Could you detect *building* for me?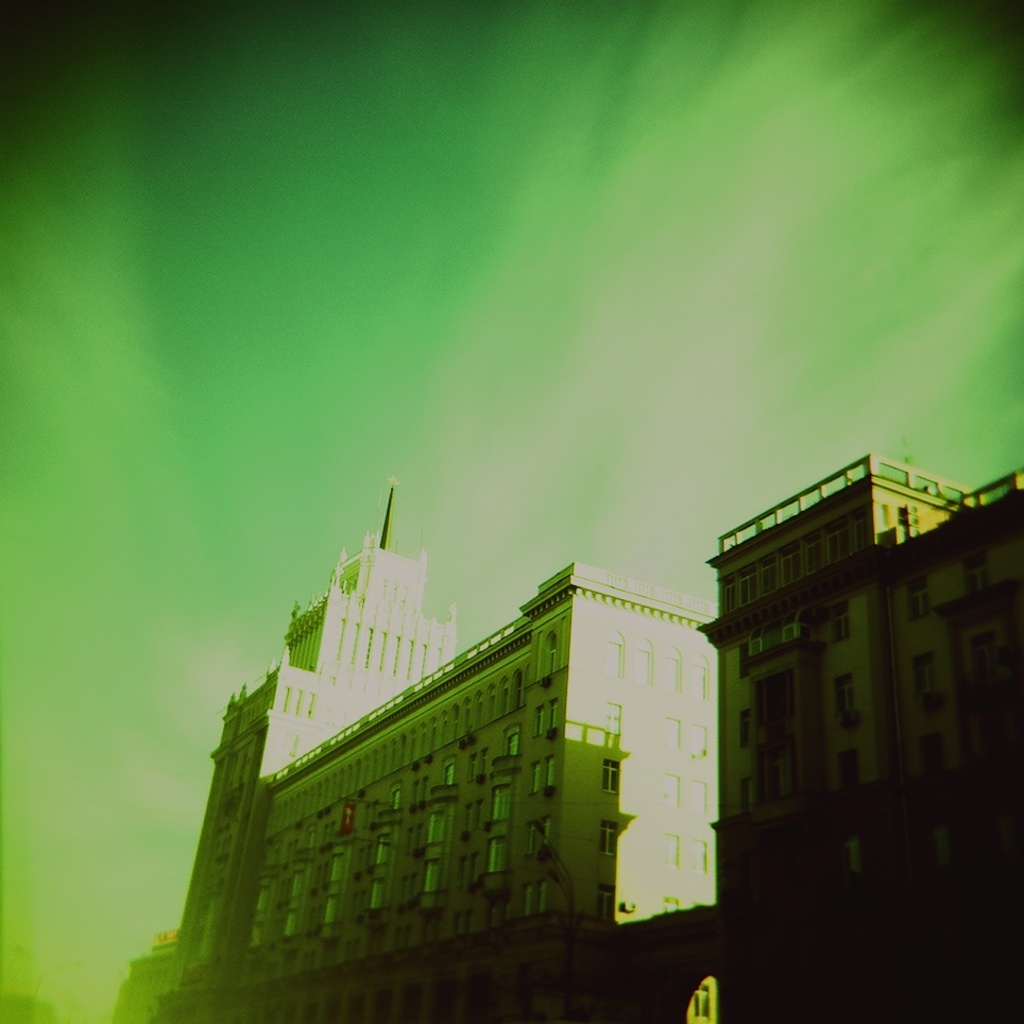
Detection result: (689,448,1023,1023).
